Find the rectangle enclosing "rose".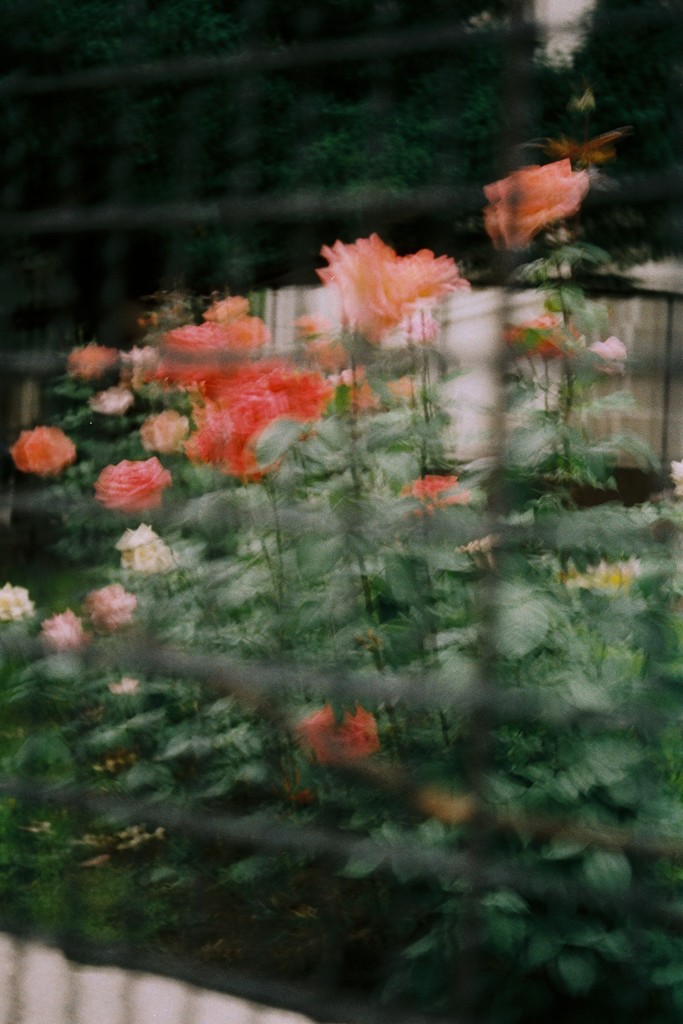
8,422,76,476.
